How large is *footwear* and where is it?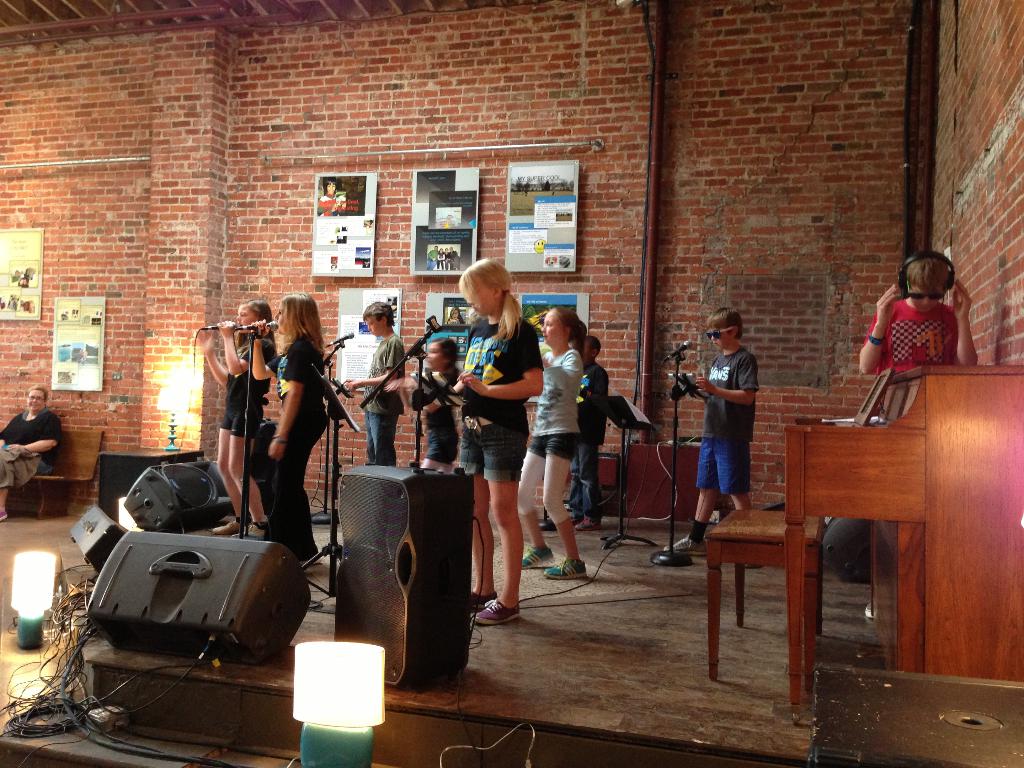
Bounding box: (212,518,242,536).
